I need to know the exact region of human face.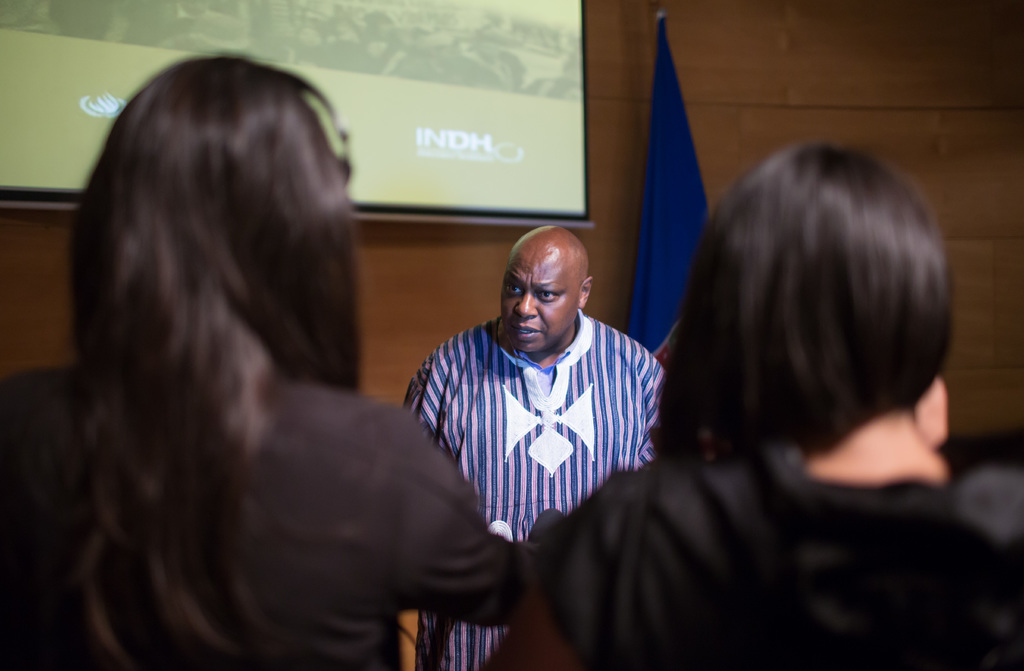
Region: 496,251,571,352.
